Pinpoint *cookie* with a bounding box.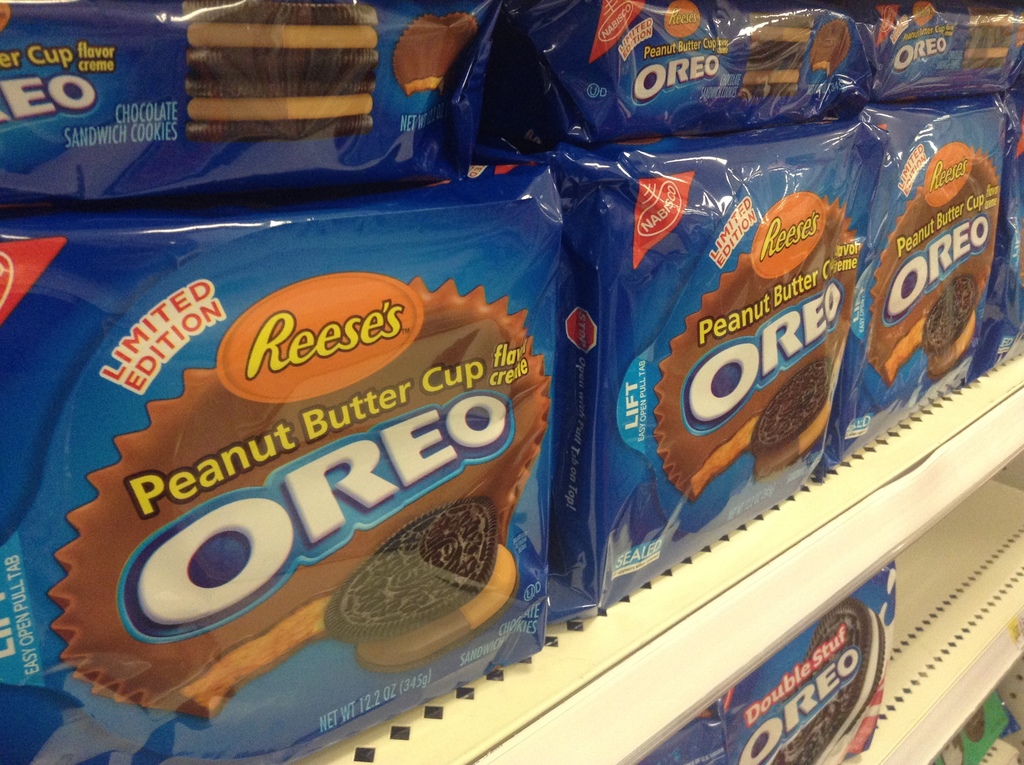
(811, 17, 854, 74).
